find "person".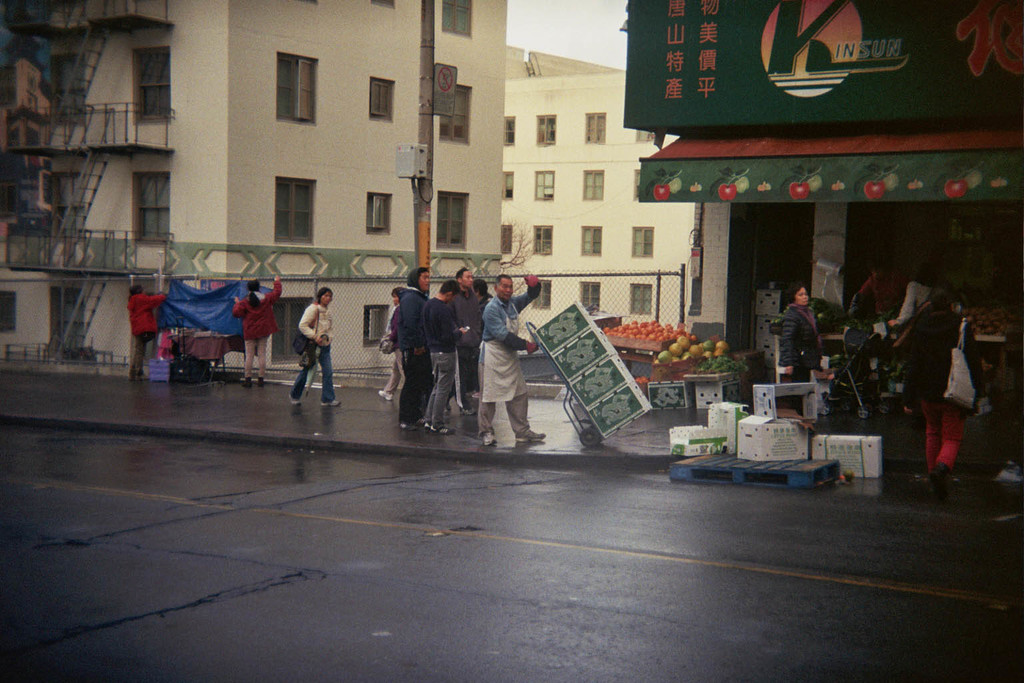
(left=231, top=273, right=283, bottom=388).
